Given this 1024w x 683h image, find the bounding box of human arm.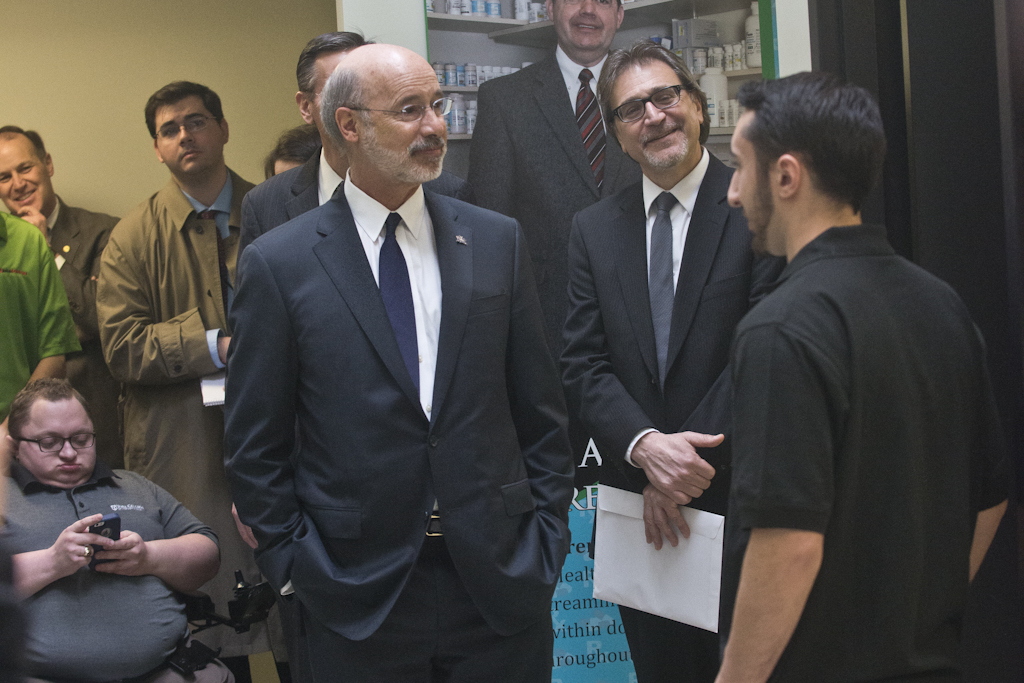
[x1=639, y1=361, x2=736, y2=554].
